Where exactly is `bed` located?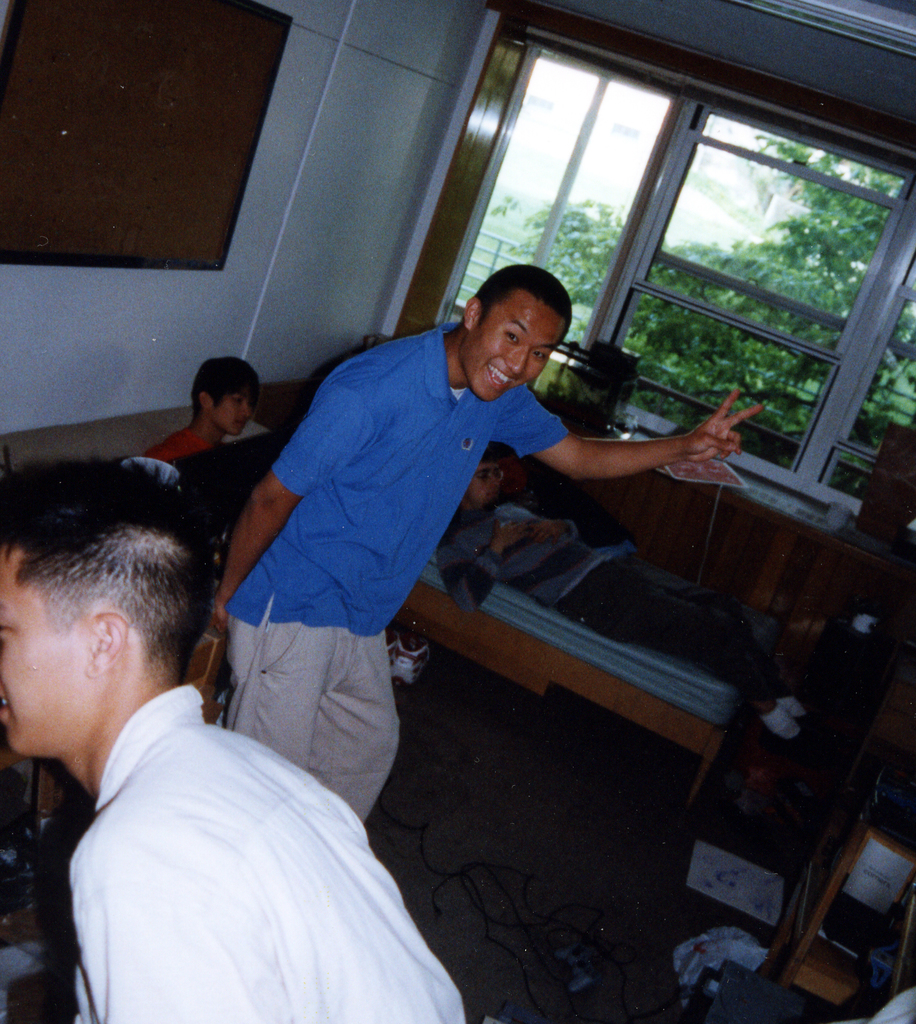
Its bounding box is <bbox>156, 388, 830, 796</bbox>.
